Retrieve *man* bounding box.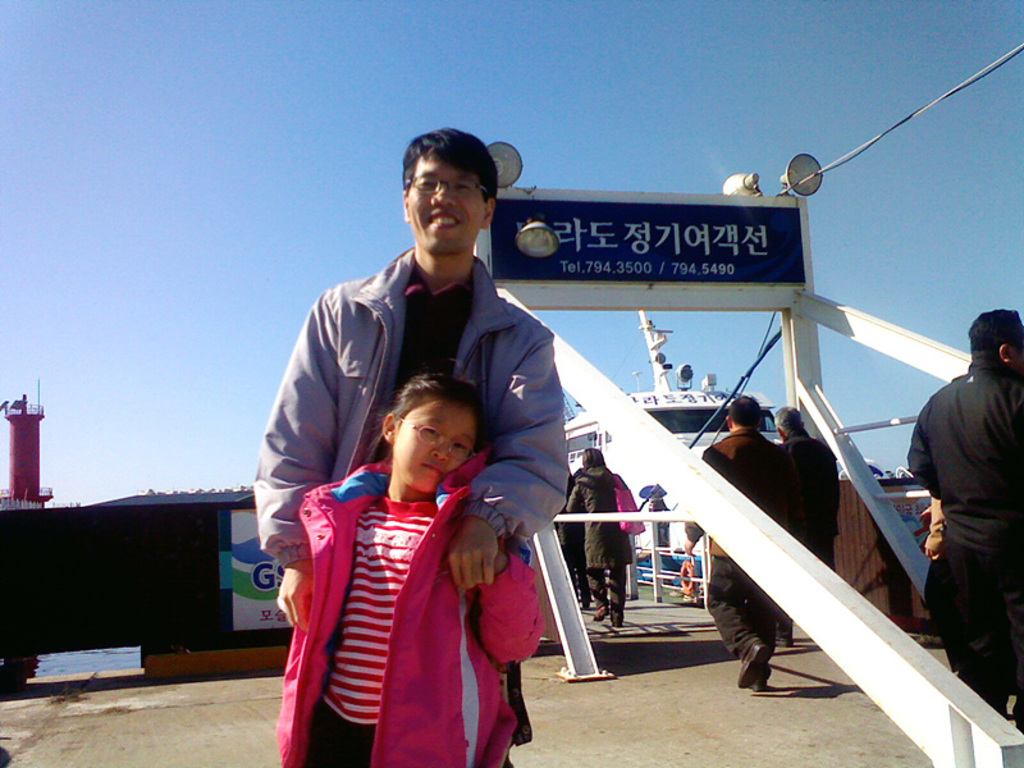
Bounding box: Rect(664, 385, 788, 684).
